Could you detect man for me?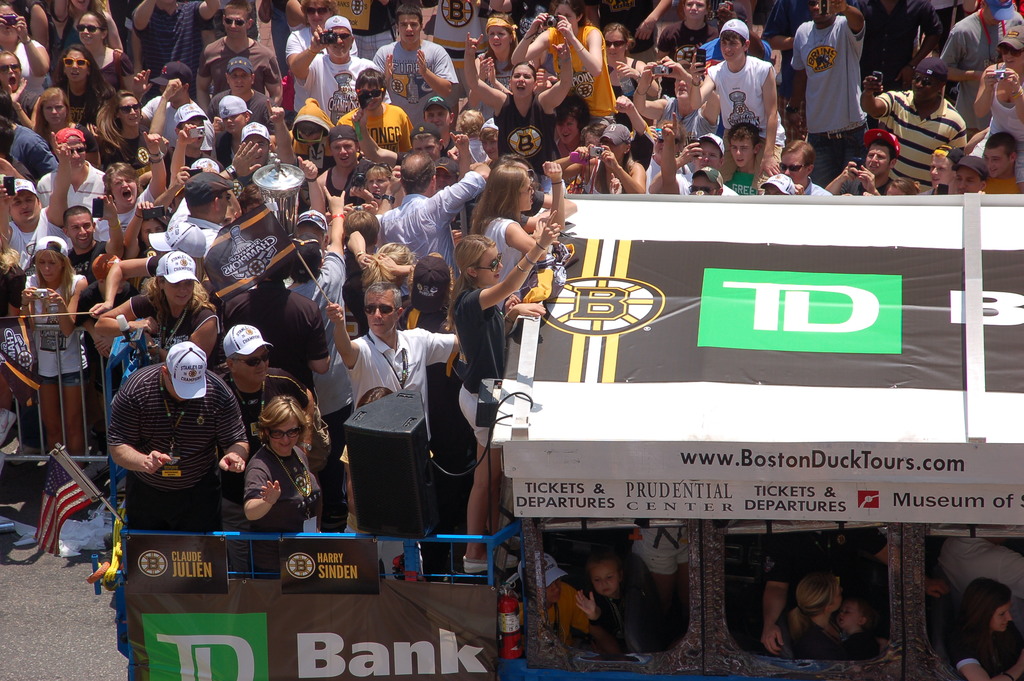
Detection result: 215/316/316/458.
